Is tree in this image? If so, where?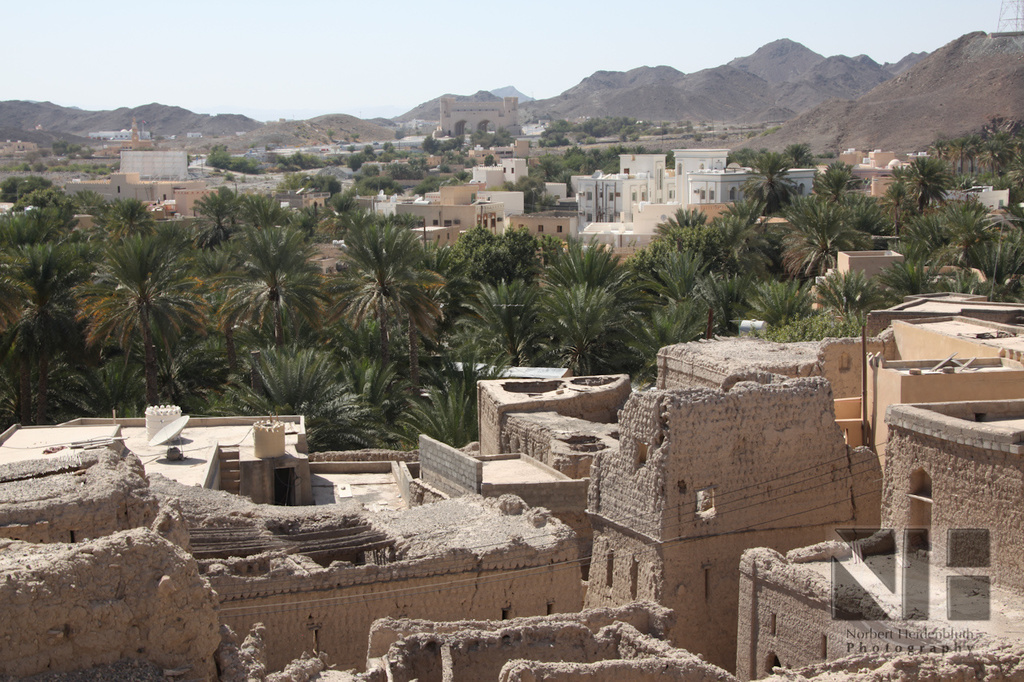
Yes, at (882, 251, 937, 301).
